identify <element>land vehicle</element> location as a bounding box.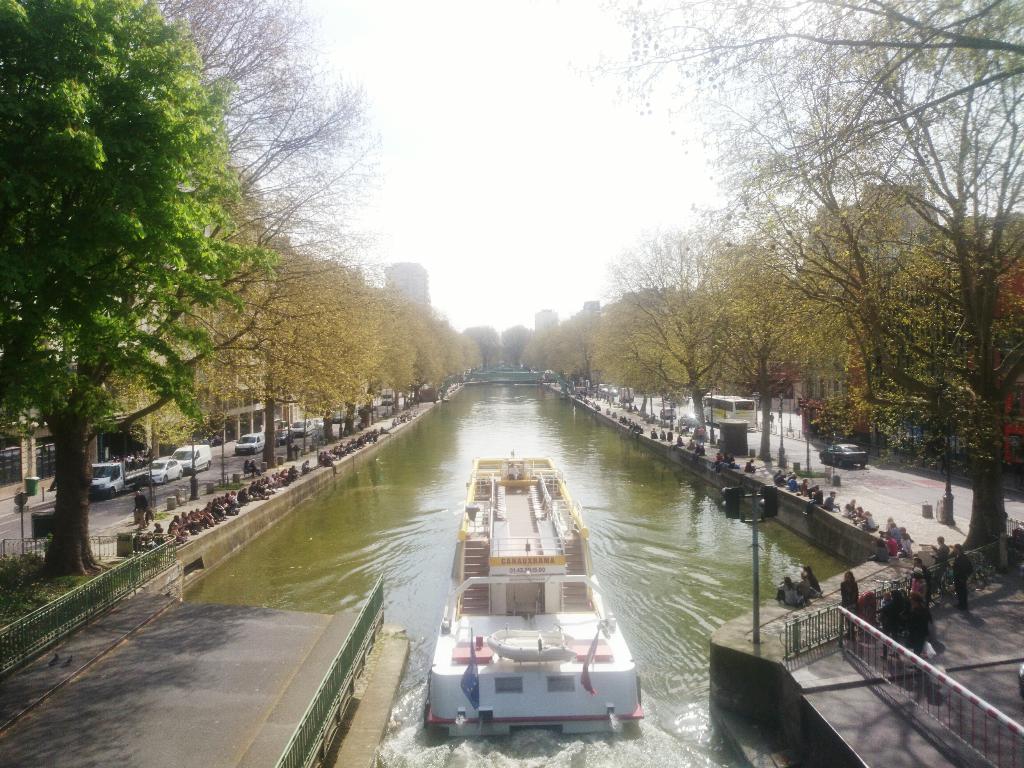
bbox(661, 391, 689, 405).
